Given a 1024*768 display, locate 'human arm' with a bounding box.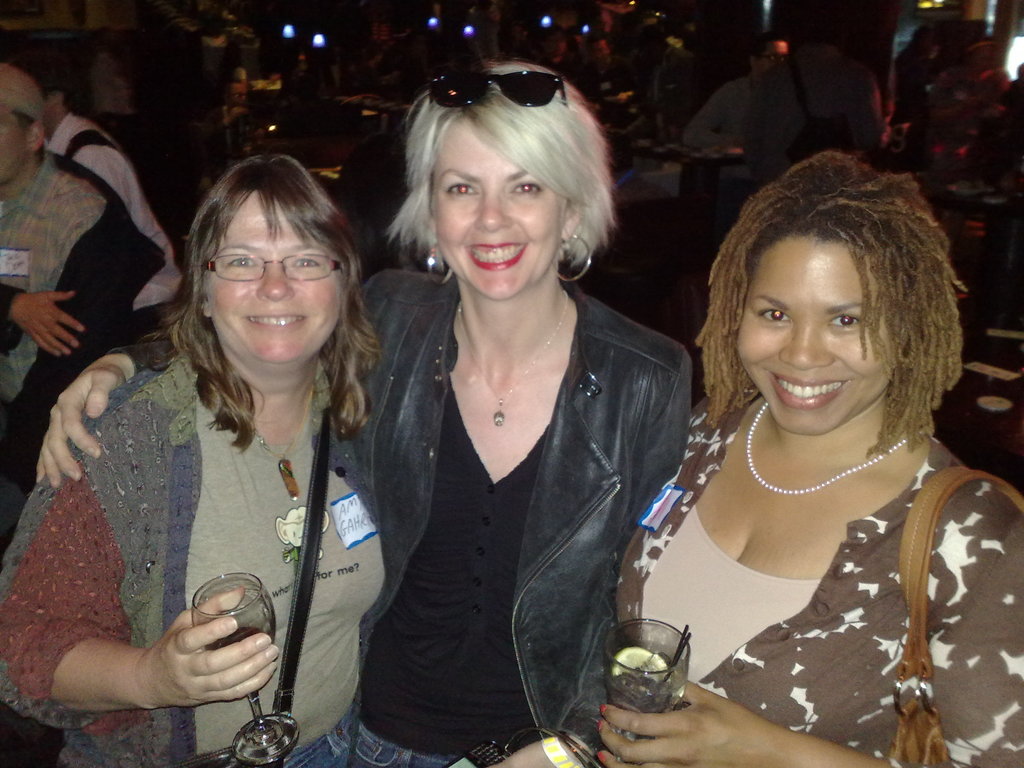
Located: {"left": 585, "top": 492, "right": 1023, "bottom": 767}.
